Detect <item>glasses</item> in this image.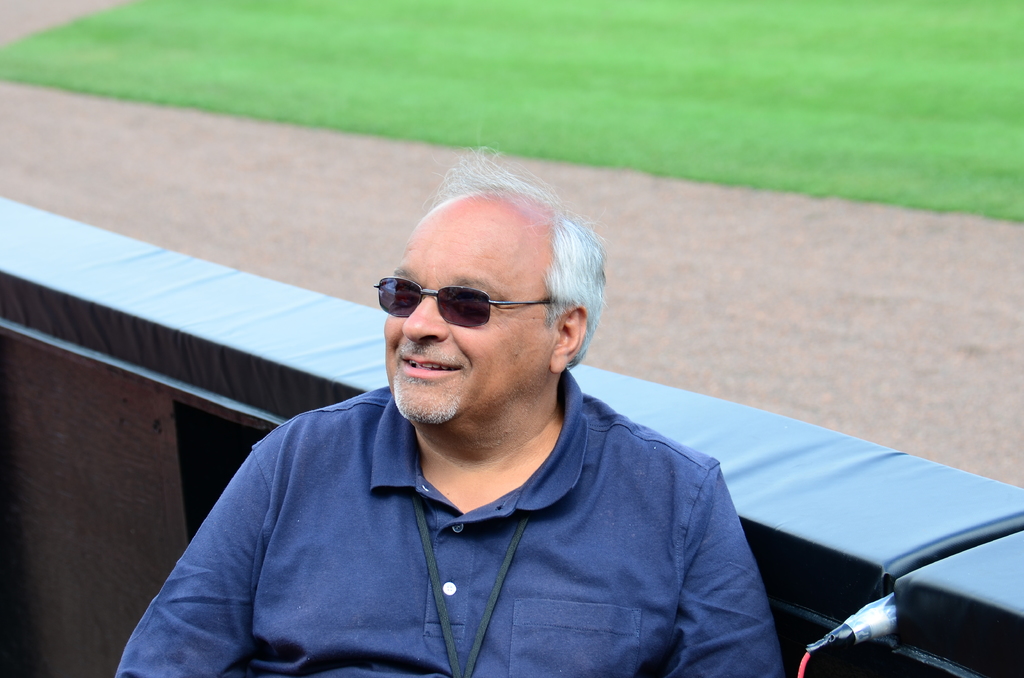
Detection: x1=371 y1=275 x2=556 y2=328.
